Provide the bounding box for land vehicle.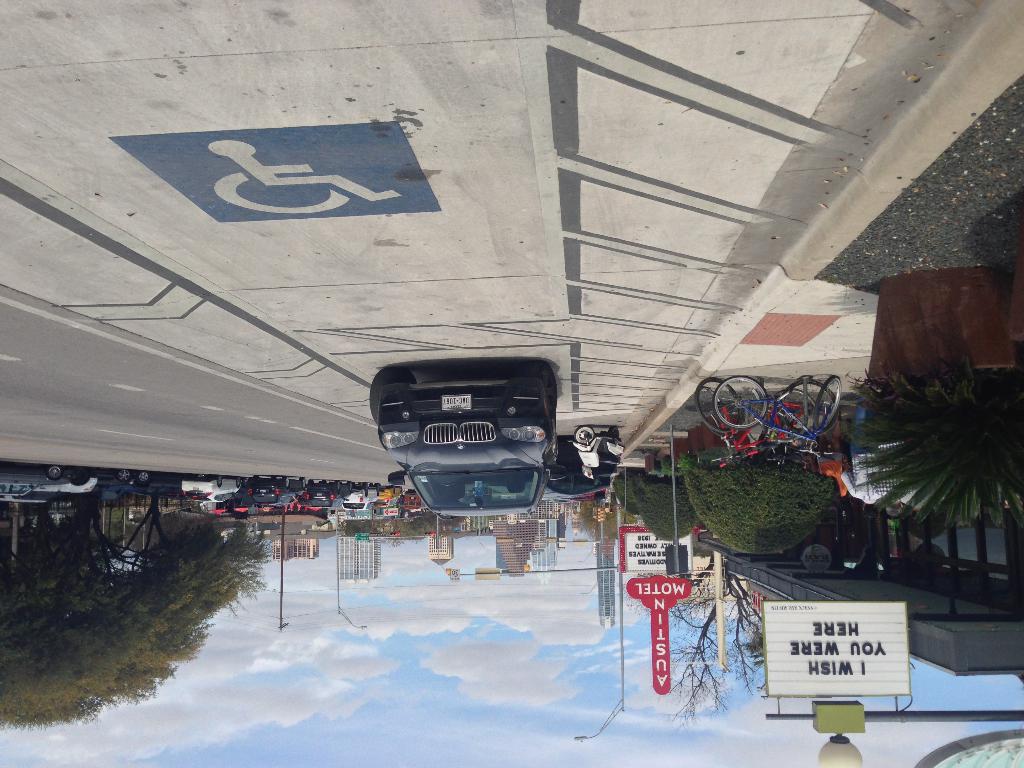
region(557, 435, 623, 498).
